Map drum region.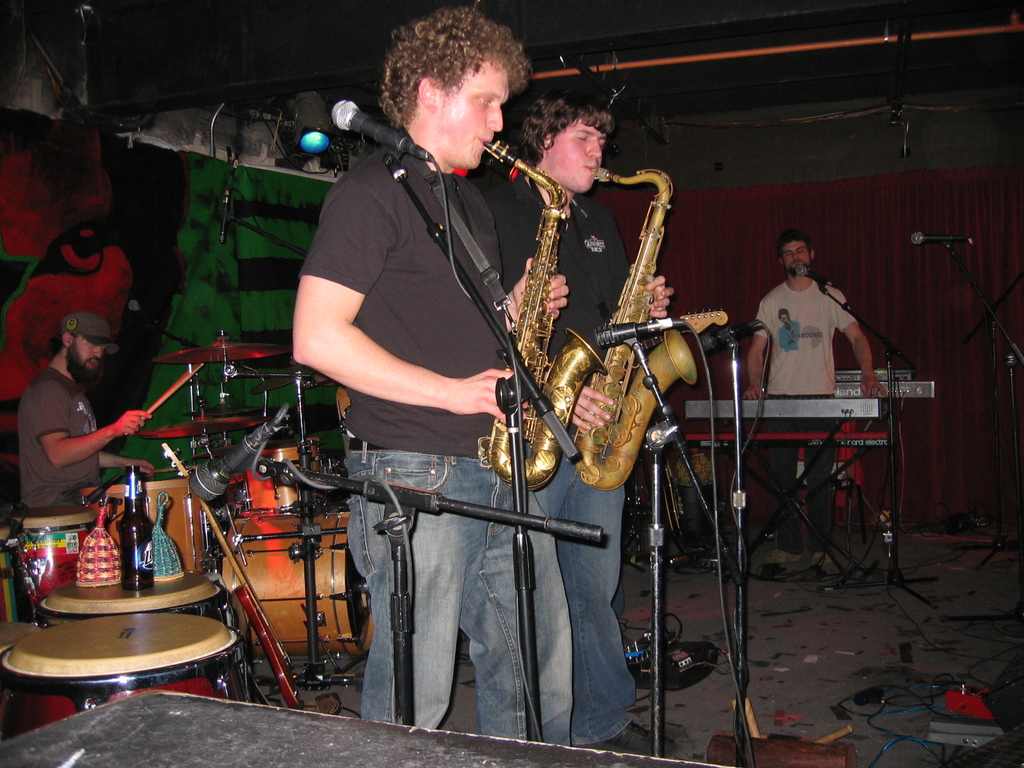
Mapped to [36,578,218,616].
